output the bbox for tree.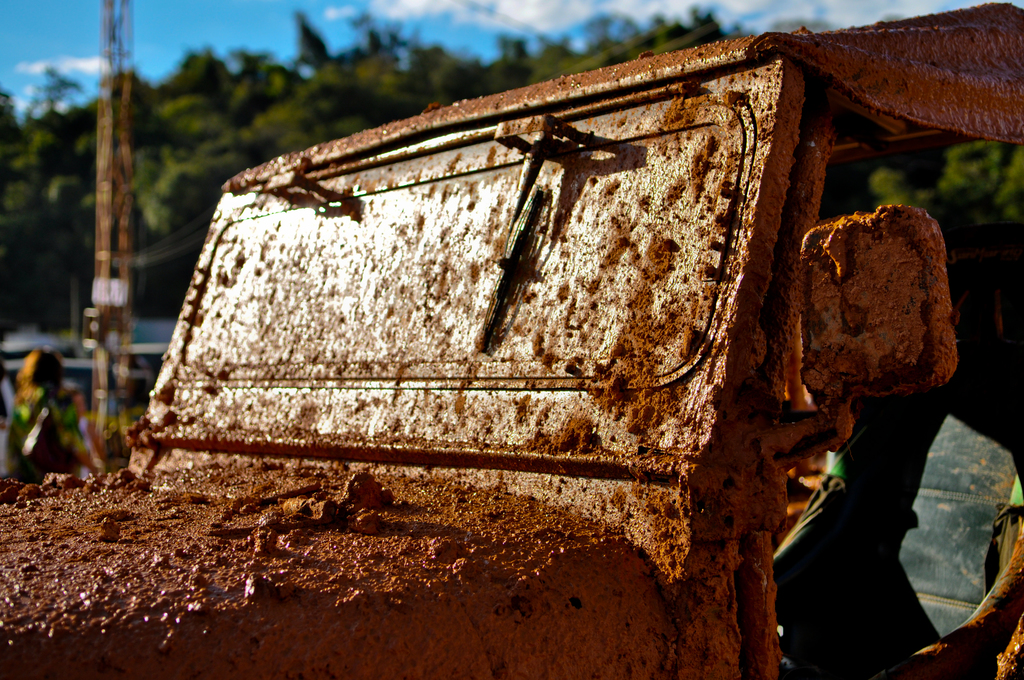
x1=420, y1=20, x2=609, y2=105.
